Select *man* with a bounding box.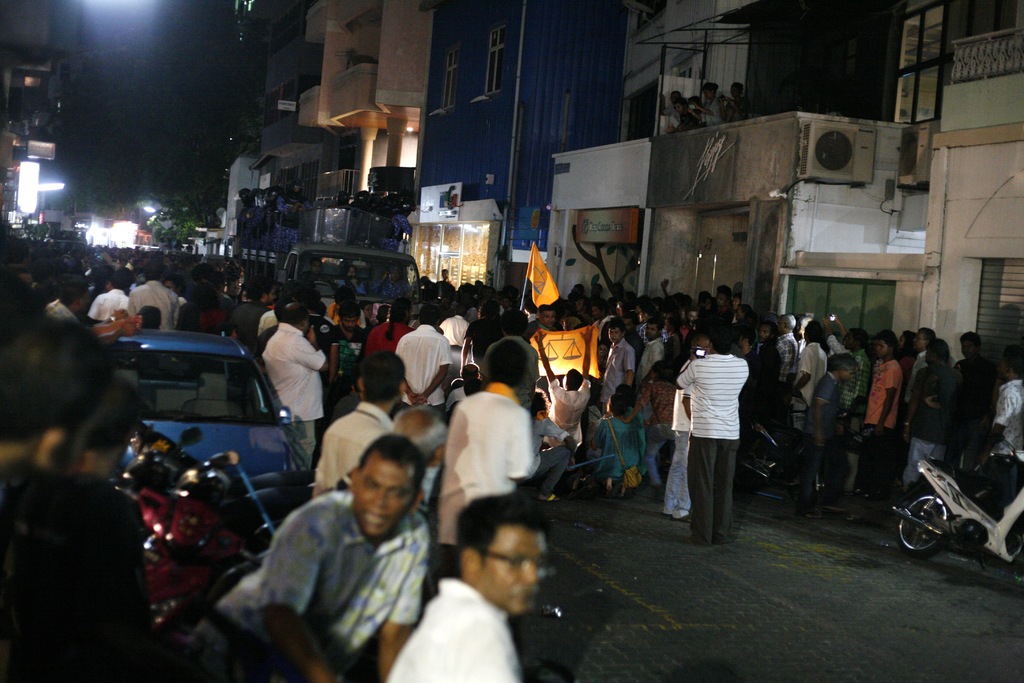
<bbox>191, 434, 428, 682</bbox>.
